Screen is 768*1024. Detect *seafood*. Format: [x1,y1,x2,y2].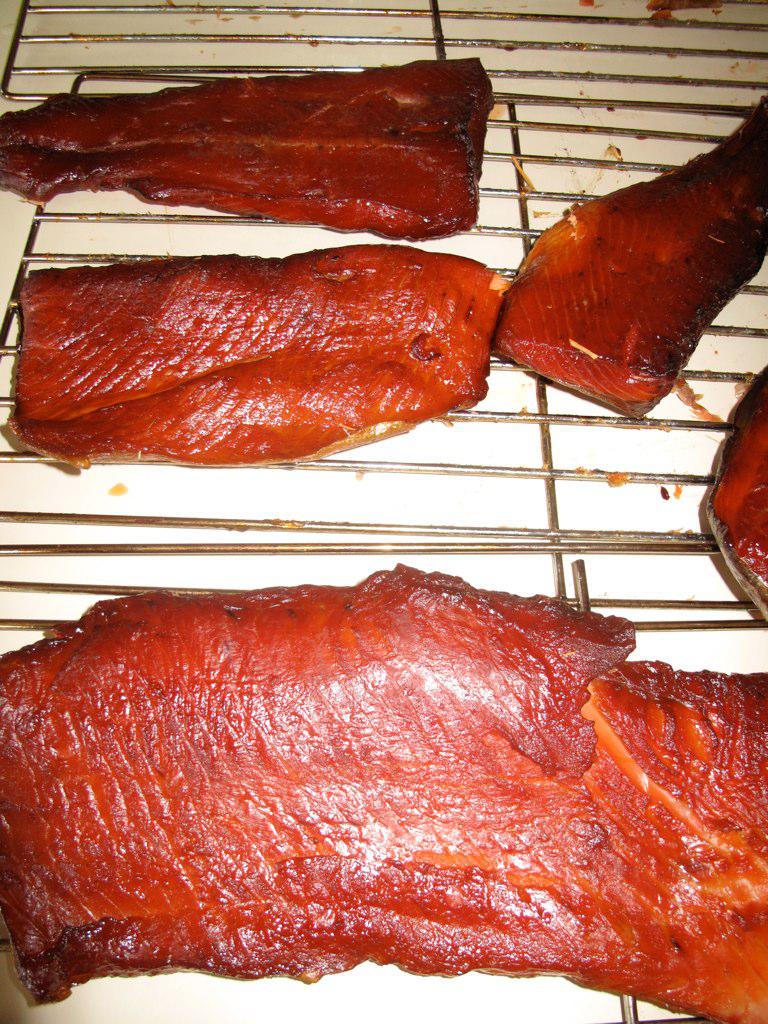
[4,237,511,471].
